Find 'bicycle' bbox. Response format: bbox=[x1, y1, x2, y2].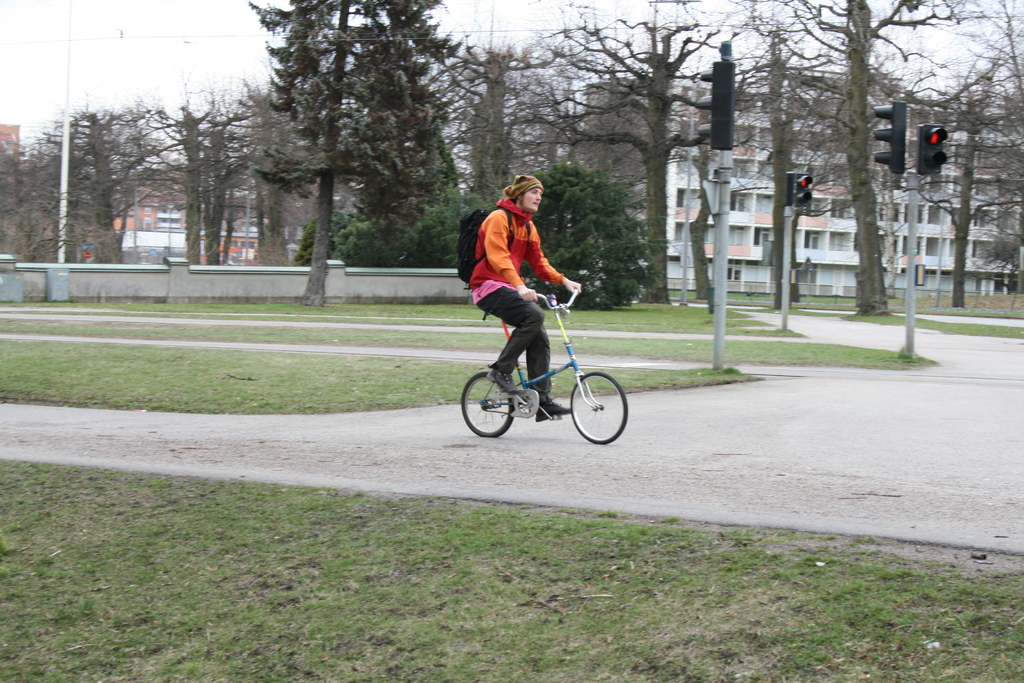
bbox=[449, 284, 637, 447].
